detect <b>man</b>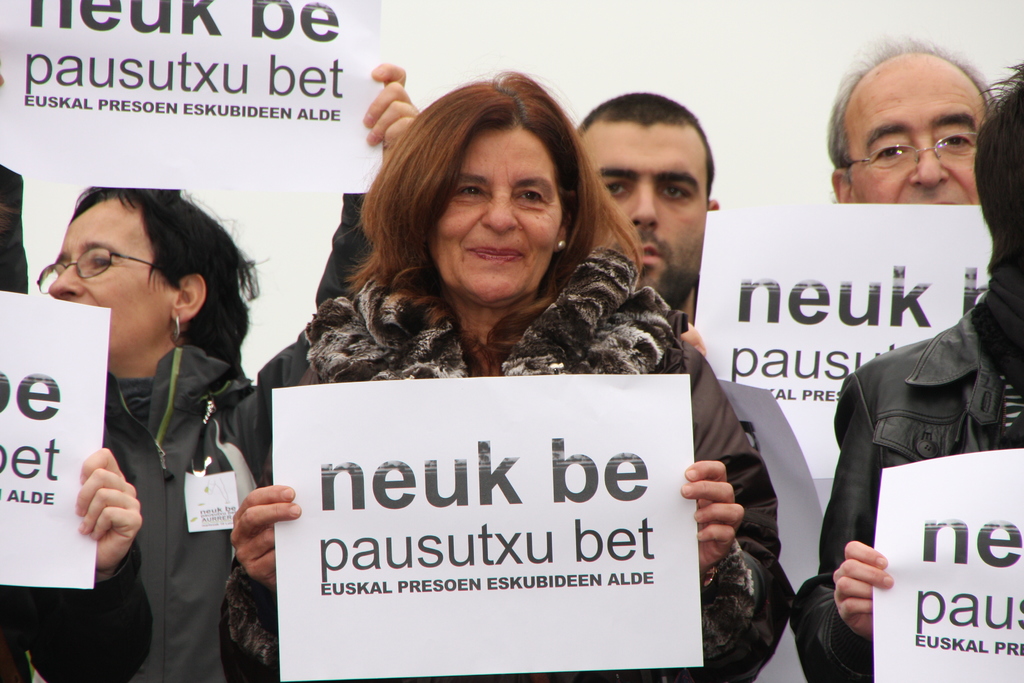
box(804, 47, 1008, 211)
